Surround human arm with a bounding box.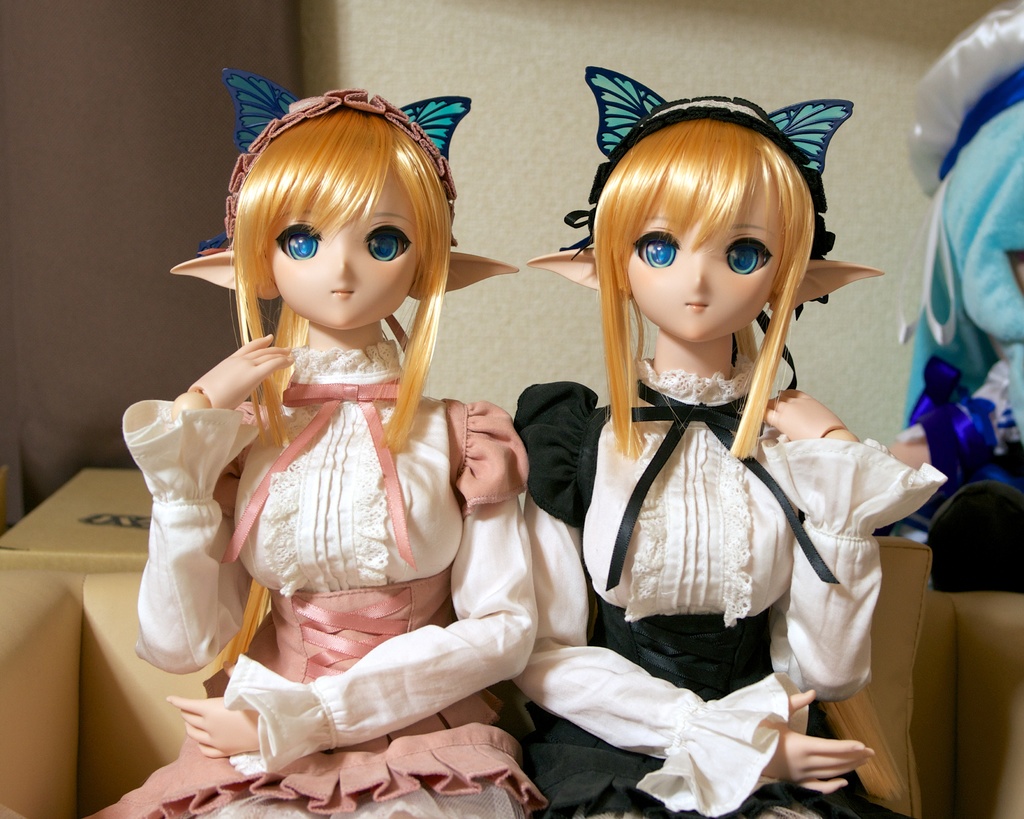
l=161, t=397, r=538, b=764.
